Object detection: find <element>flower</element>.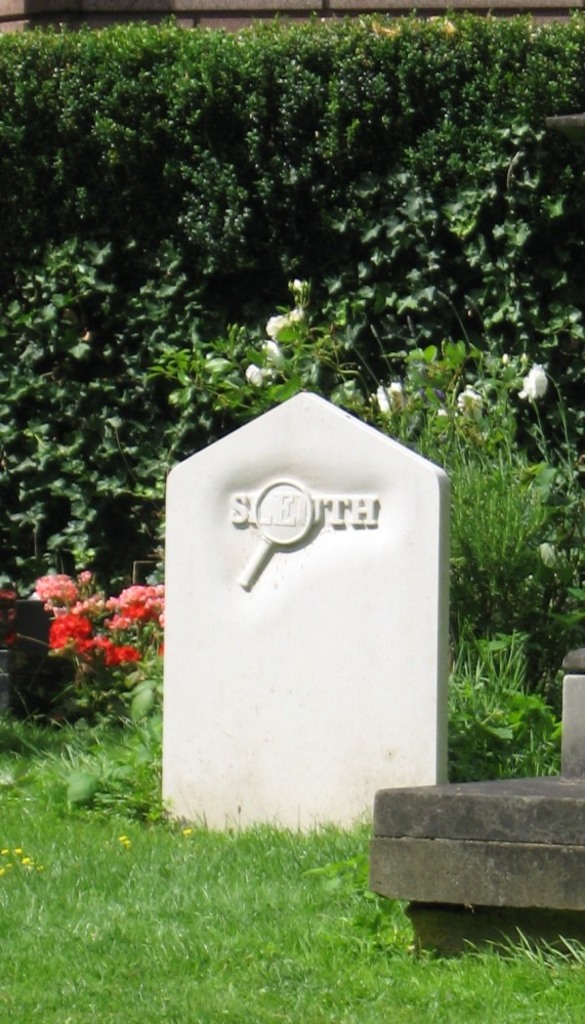
rect(12, 567, 81, 621).
